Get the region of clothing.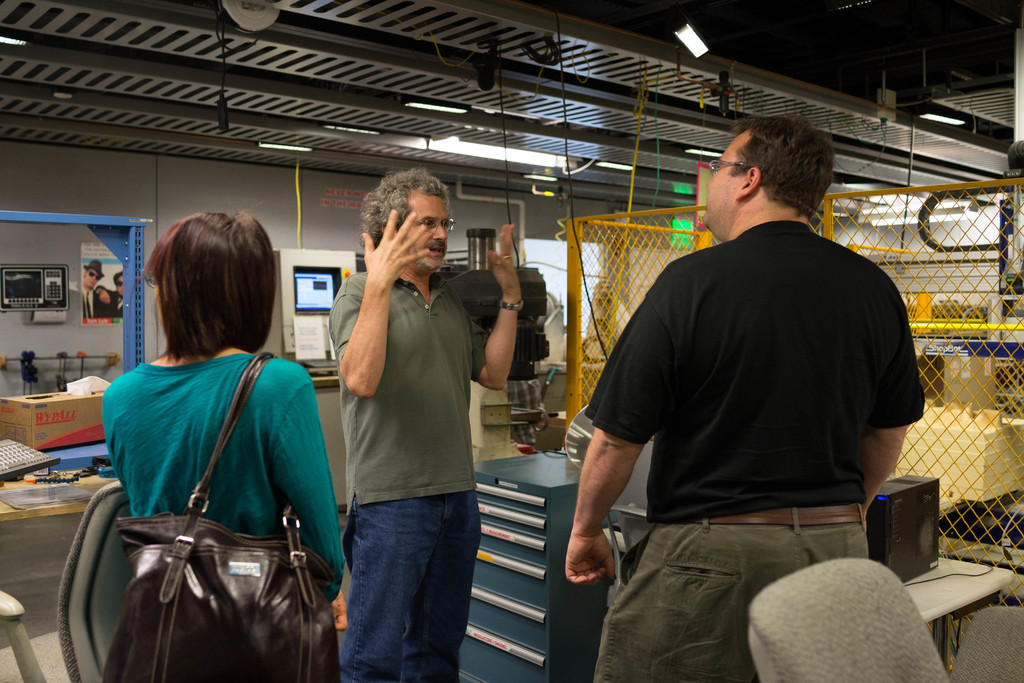
locate(81, 286, 100, 318).
